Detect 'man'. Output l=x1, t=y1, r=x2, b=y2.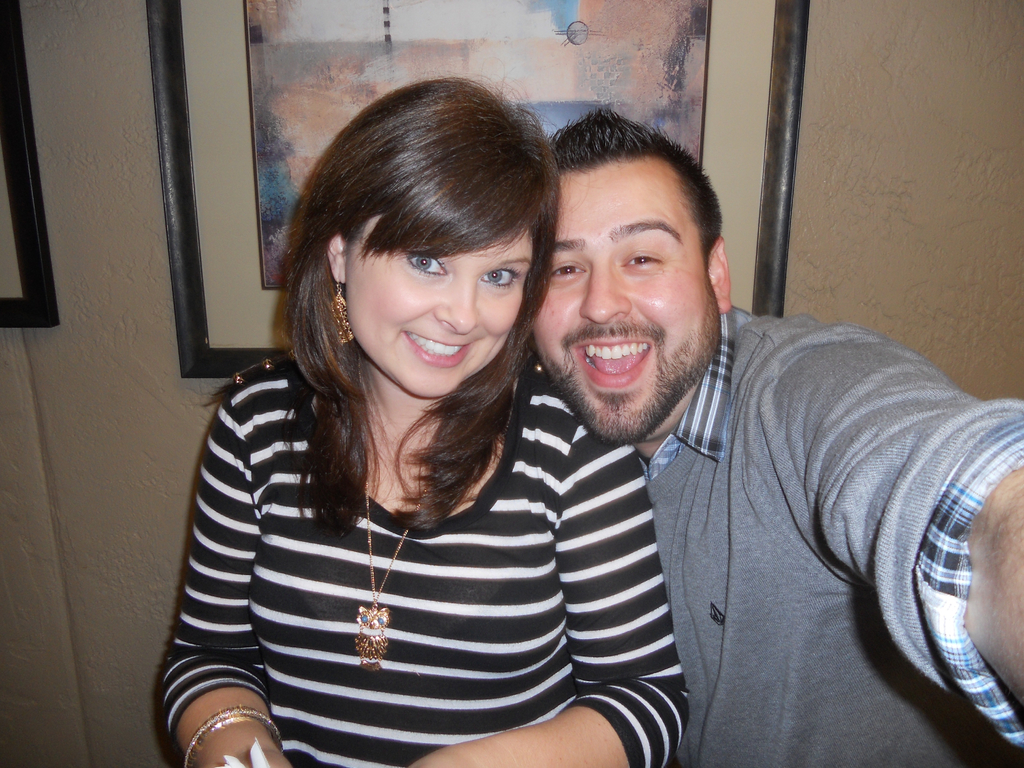
l=527, t=110, r=1023, b=767.
